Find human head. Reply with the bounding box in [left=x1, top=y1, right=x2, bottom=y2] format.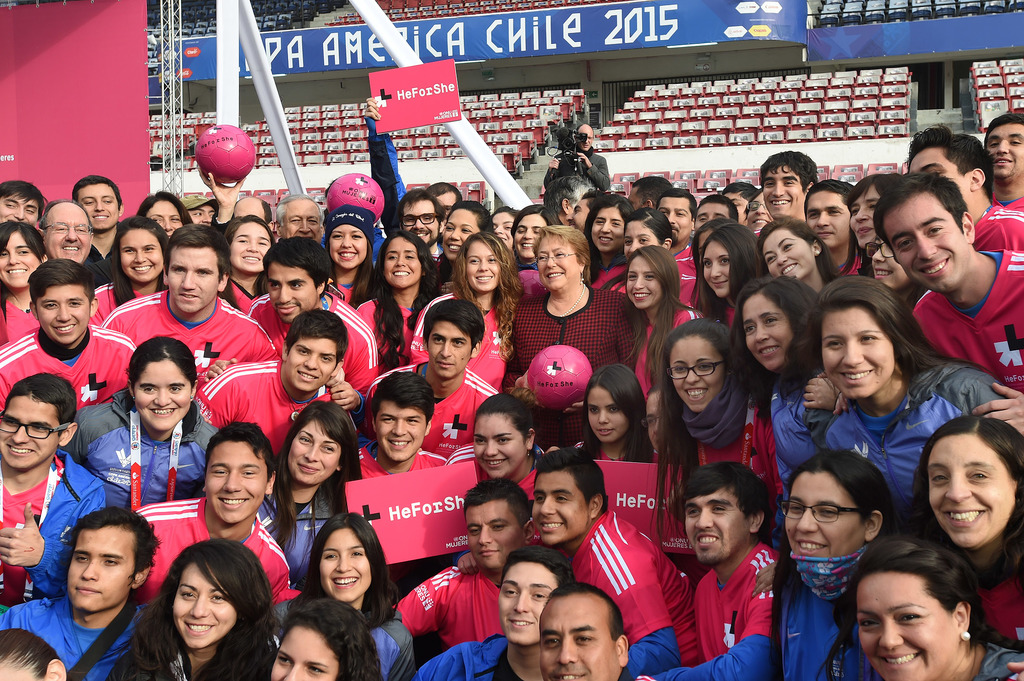
[left=29, top=254, right=104, bottom=343].
